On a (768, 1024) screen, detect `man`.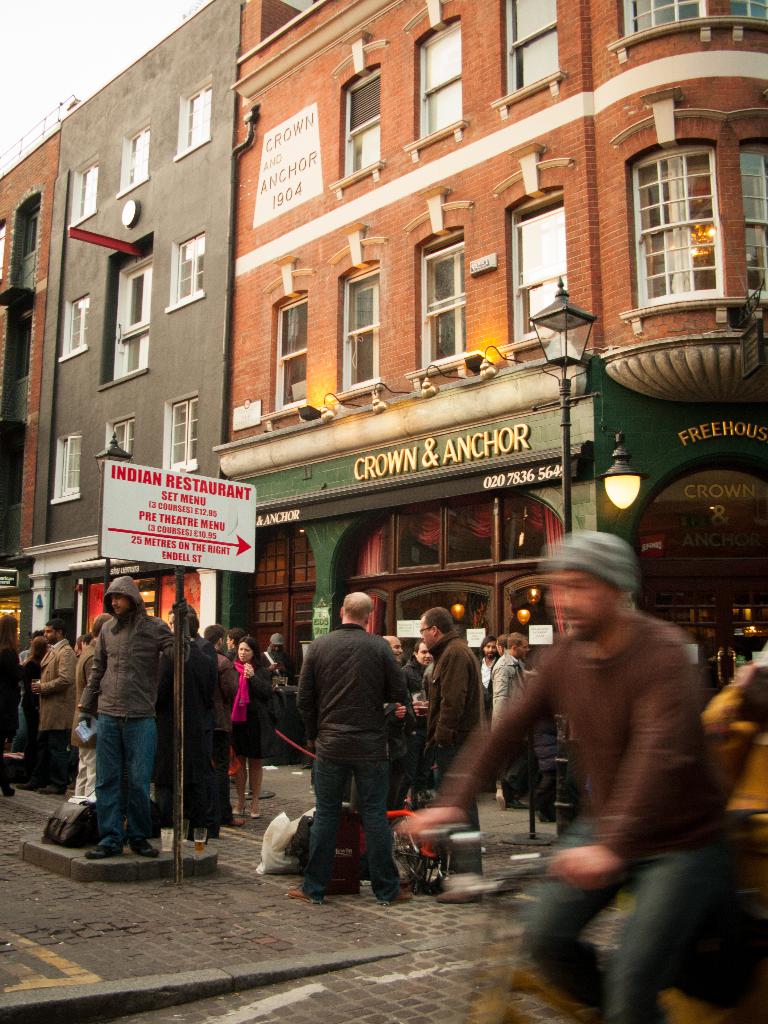
bbox=(76, 634, 83, 653).
